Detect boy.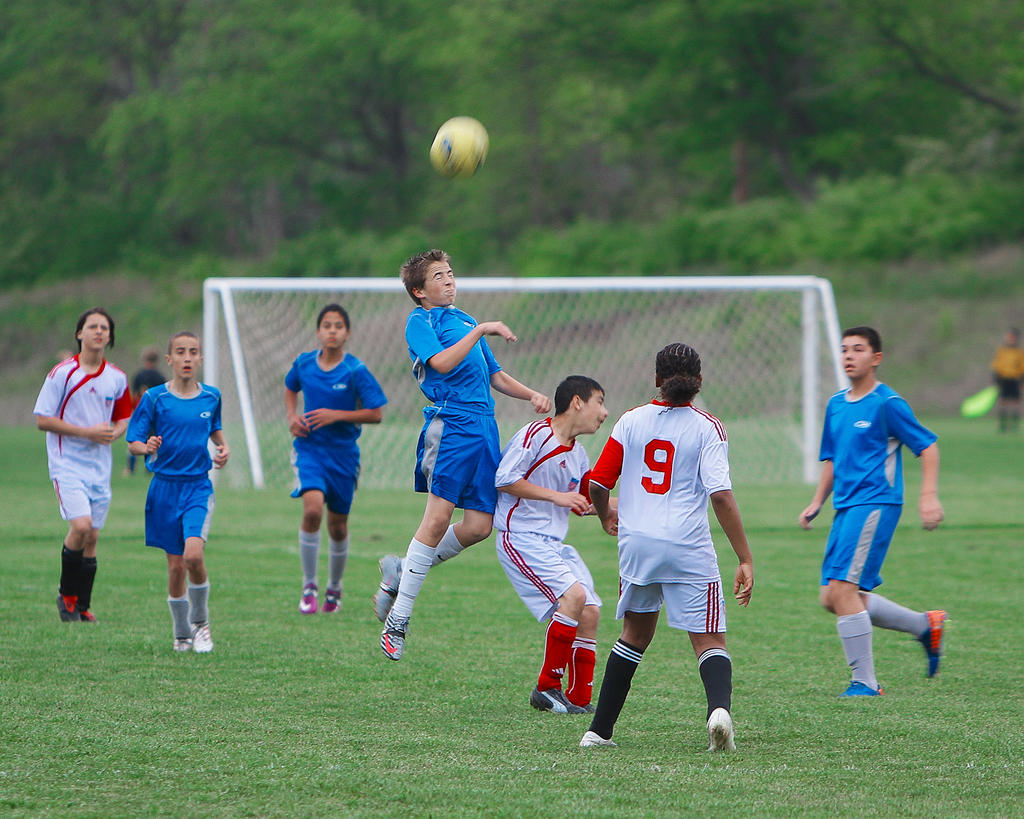
Detected at locate(130, 330, 232, 650).
